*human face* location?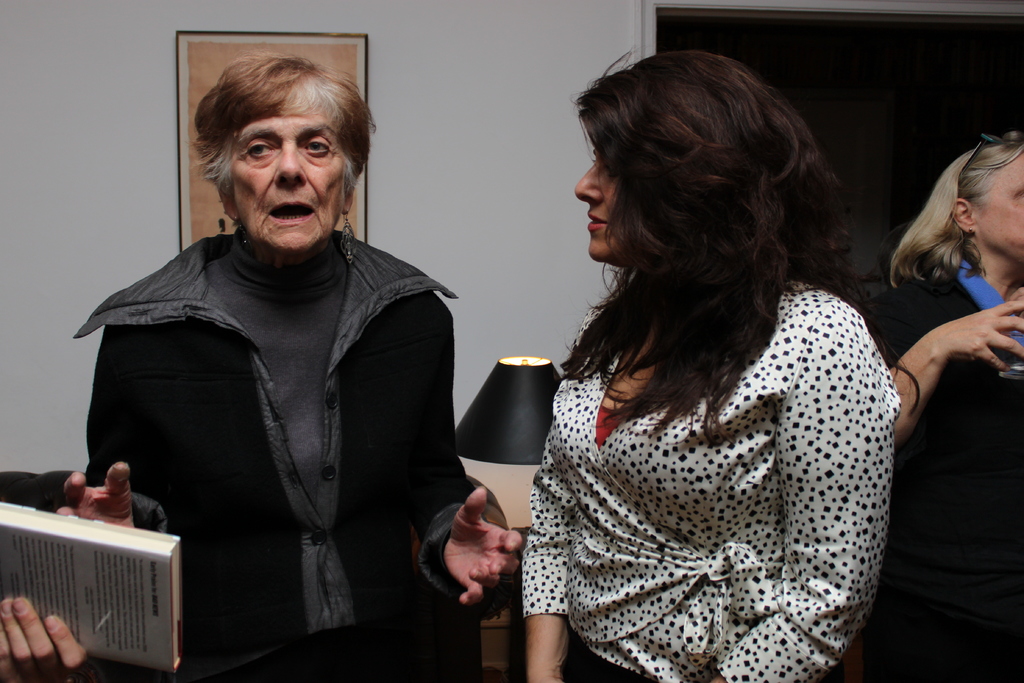
select_region(573, 135, 627, 256)
